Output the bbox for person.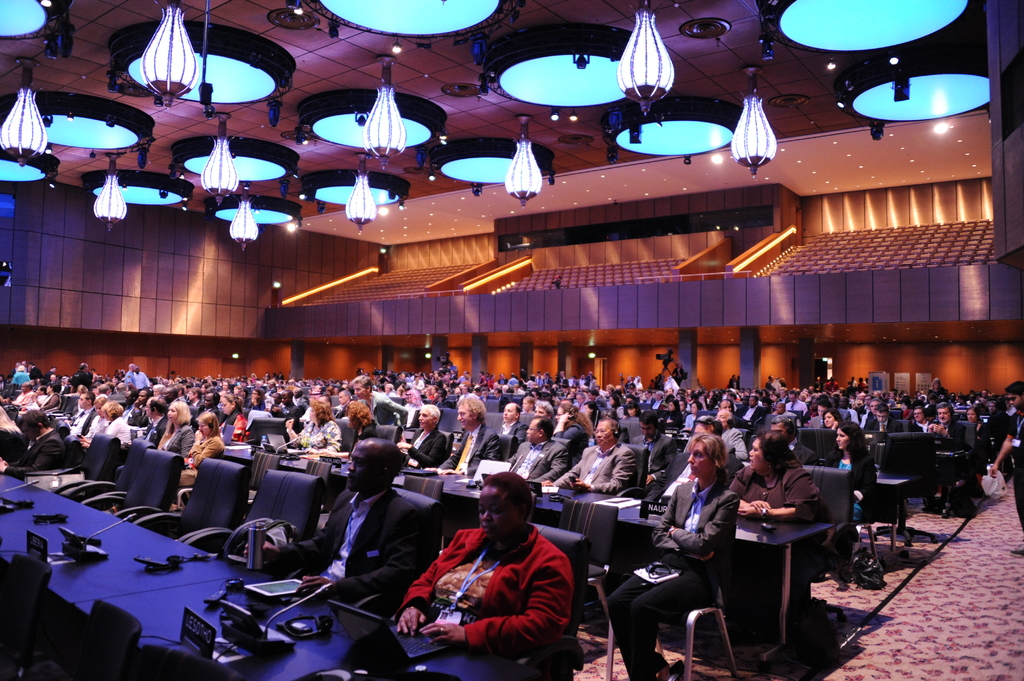
pyautogui.locateOnScreen(271, 392, 284, 405).
